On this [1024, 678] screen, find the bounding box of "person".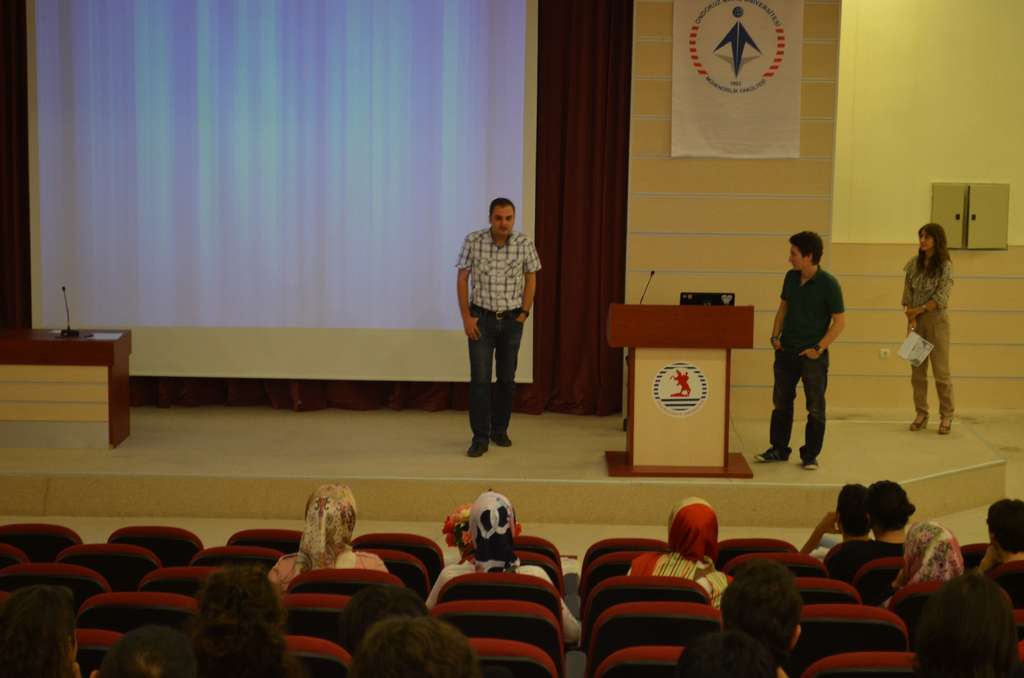
Bounding box: [x1=453, y1=198, x2=542, y2=460].
